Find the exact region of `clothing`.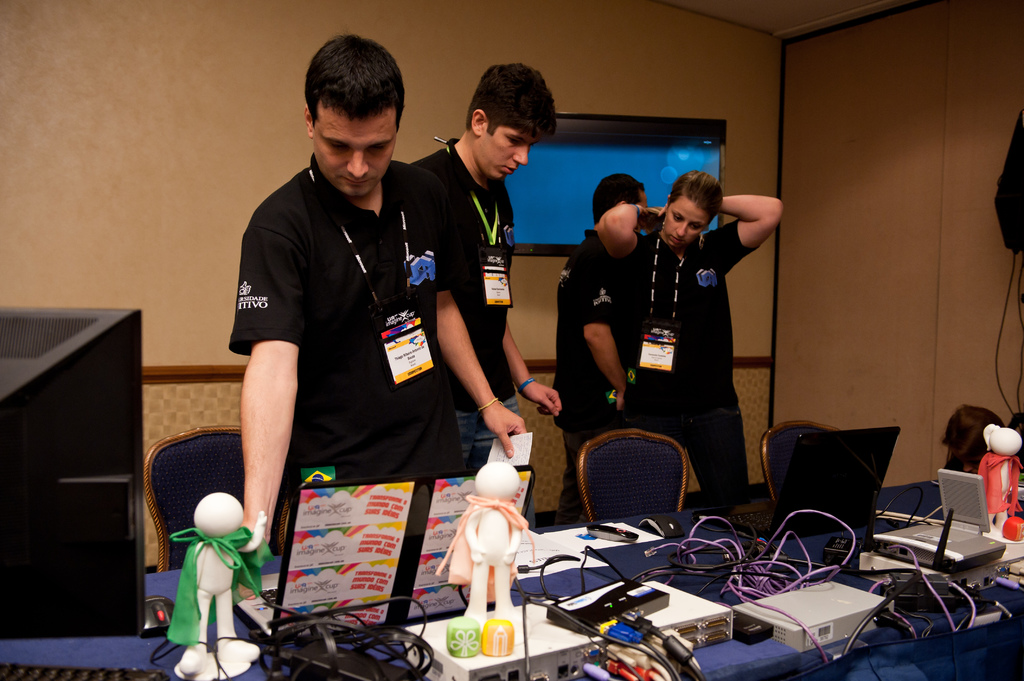
Exact region: bbox(224, 109, 486, 547).
